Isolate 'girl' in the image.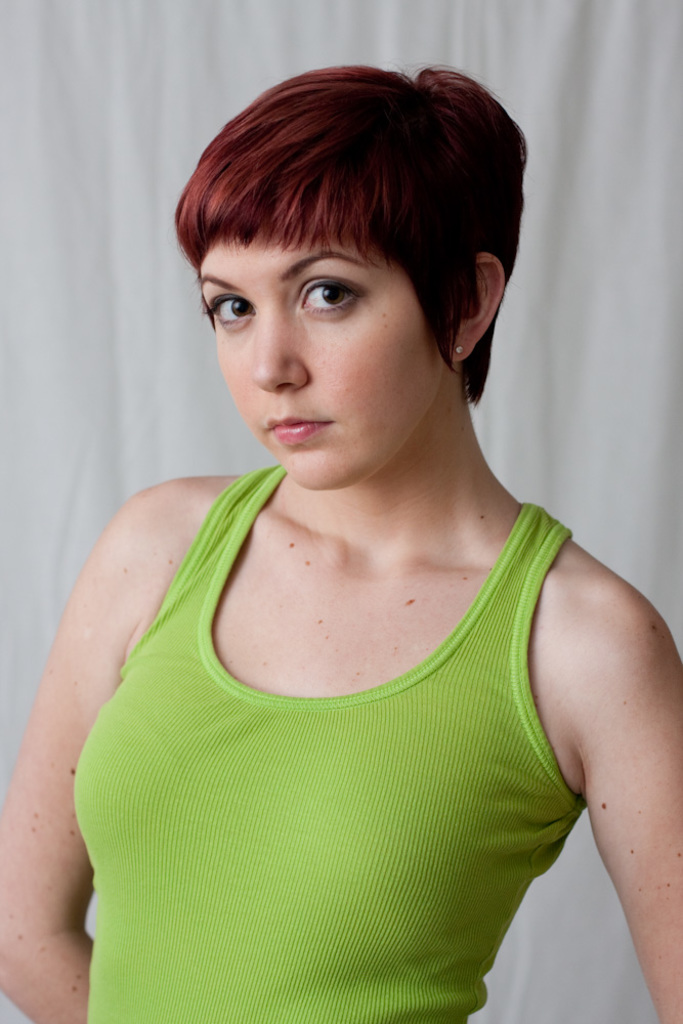
Isolated region: 0,67,682,1023.
